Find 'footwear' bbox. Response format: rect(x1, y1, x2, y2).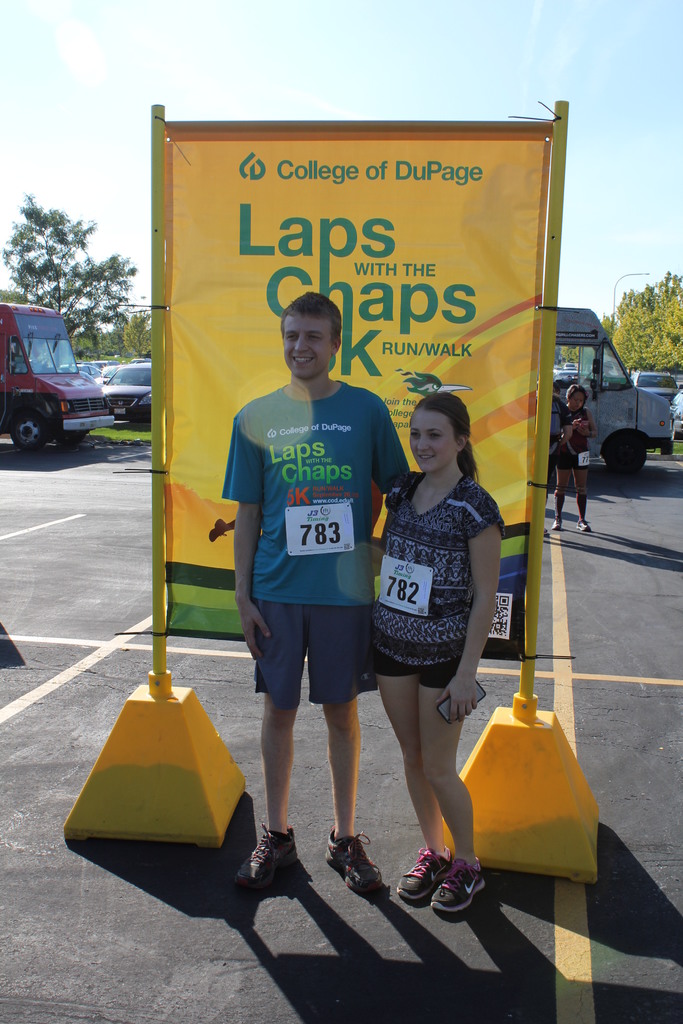
rect(550, 516, 562, 531).
